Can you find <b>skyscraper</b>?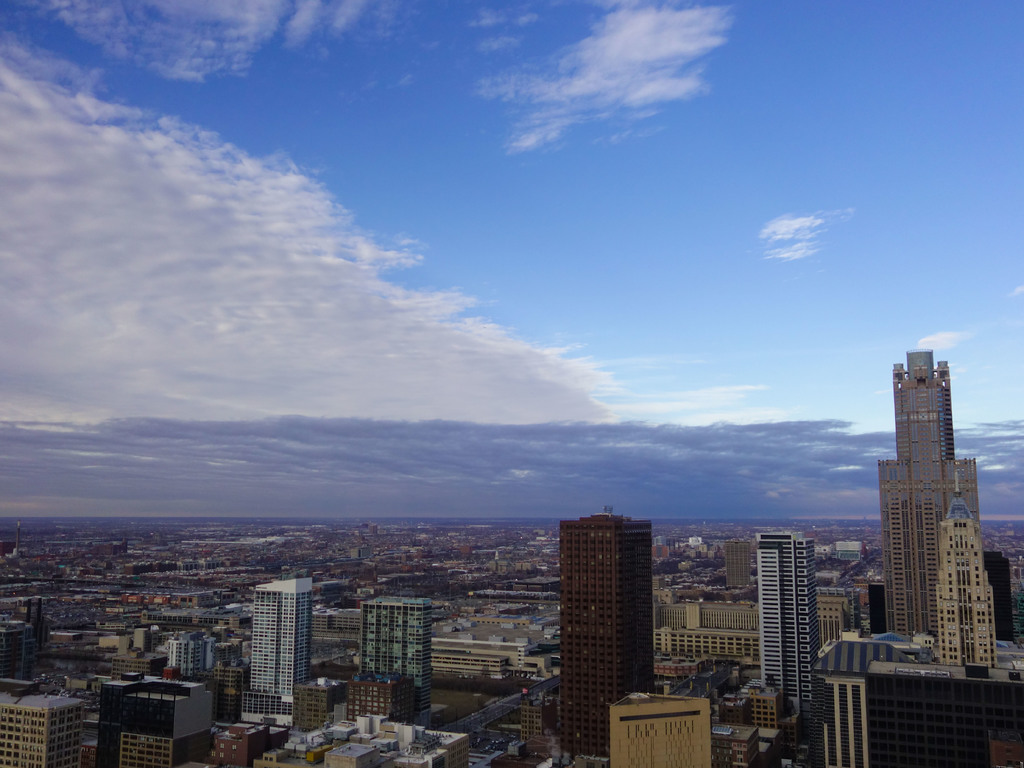
Yes, bounding box: rect(561, 511, 652, 767).
